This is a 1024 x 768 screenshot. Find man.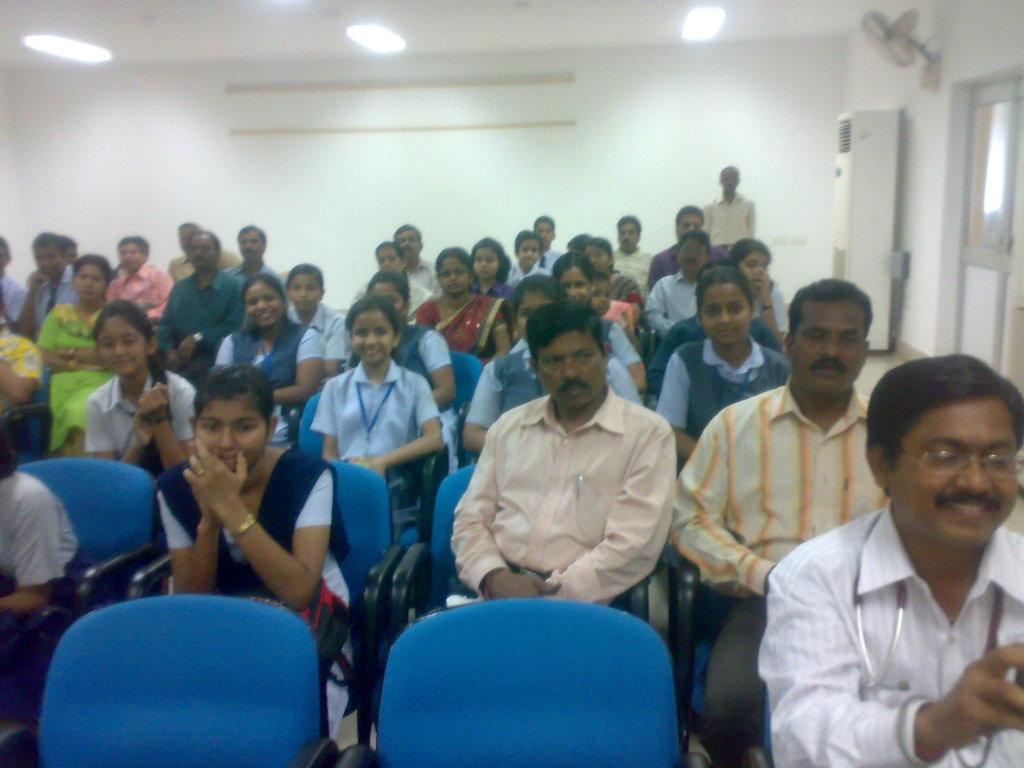
Bounding box: select_region(754, 353, 1023, 767).
